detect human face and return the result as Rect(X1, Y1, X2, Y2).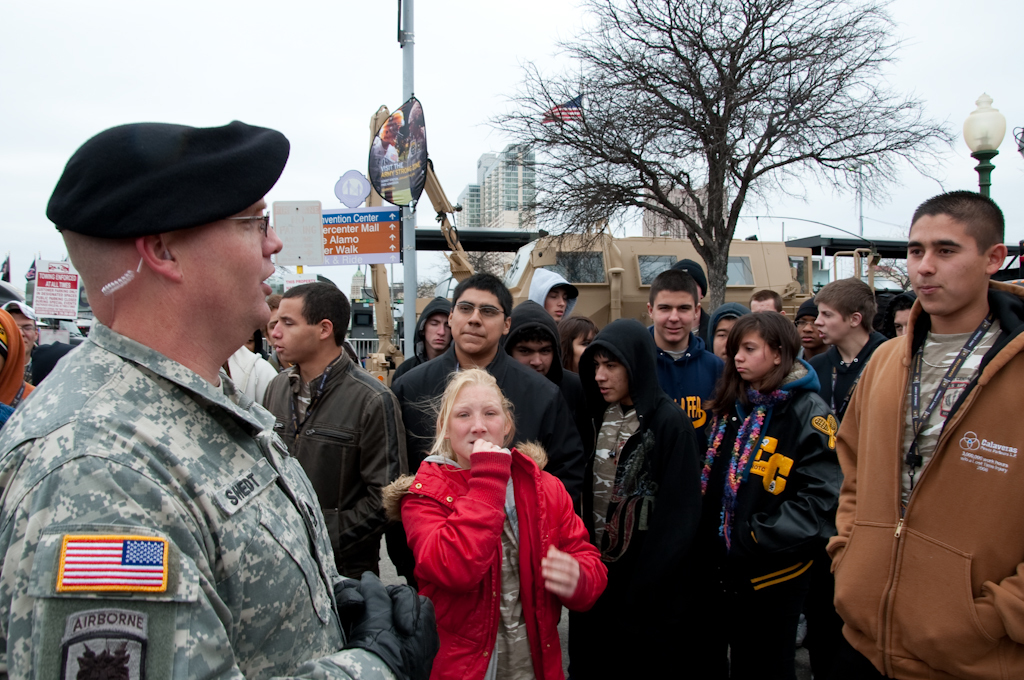
Rect(271, 297, 318, 360).
